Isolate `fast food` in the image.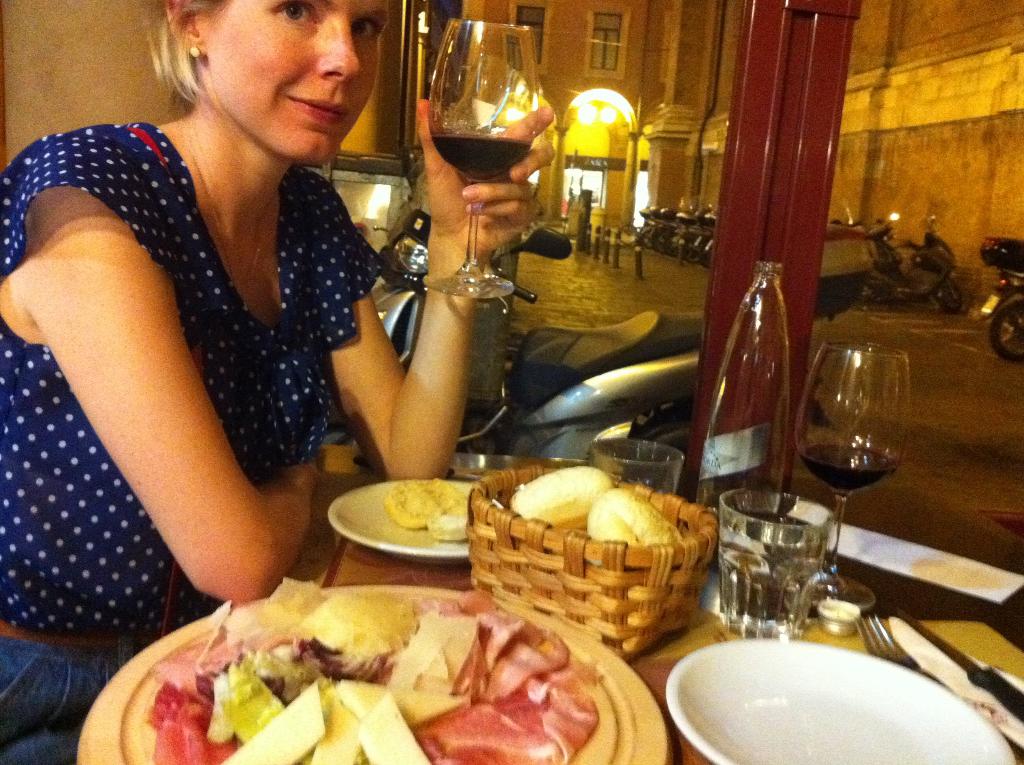
Isolated region: [580, 483, 682, 551].
